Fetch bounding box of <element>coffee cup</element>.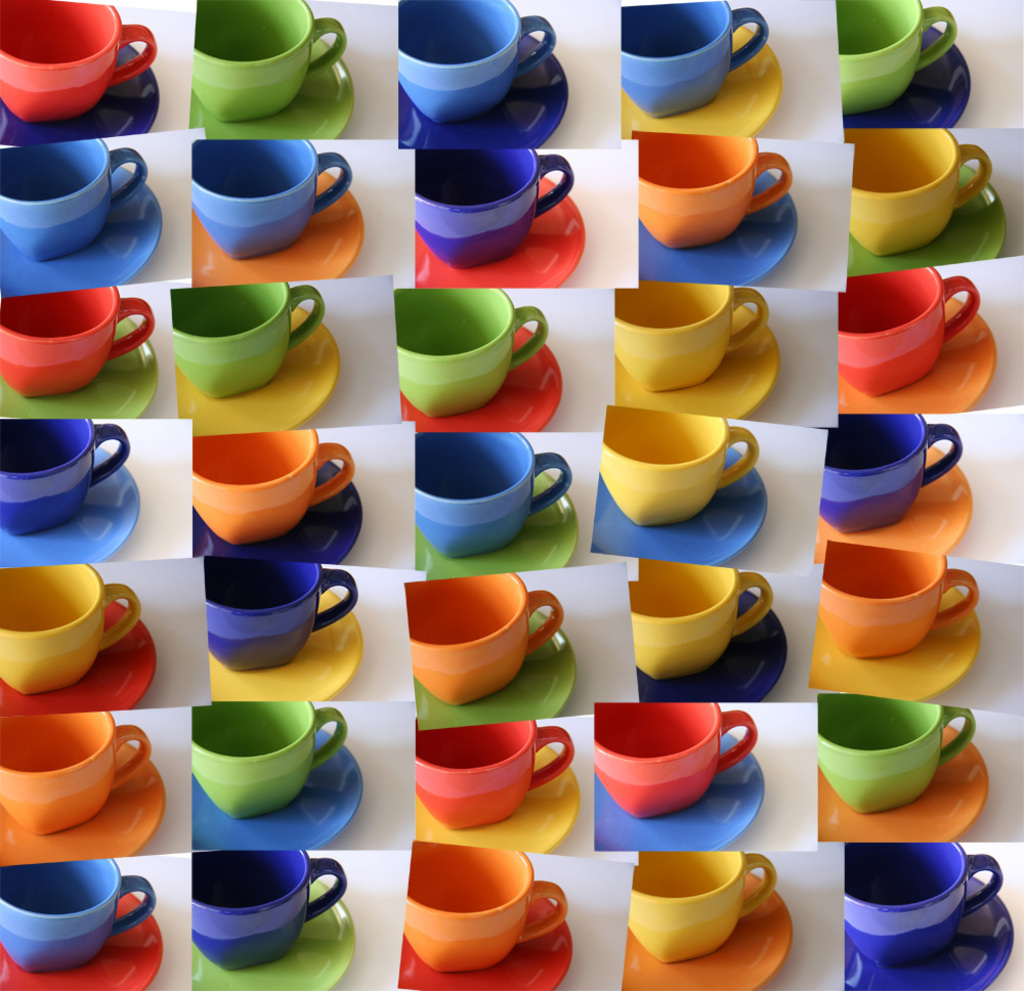
Bbox: 627, 124, 800, 251.
